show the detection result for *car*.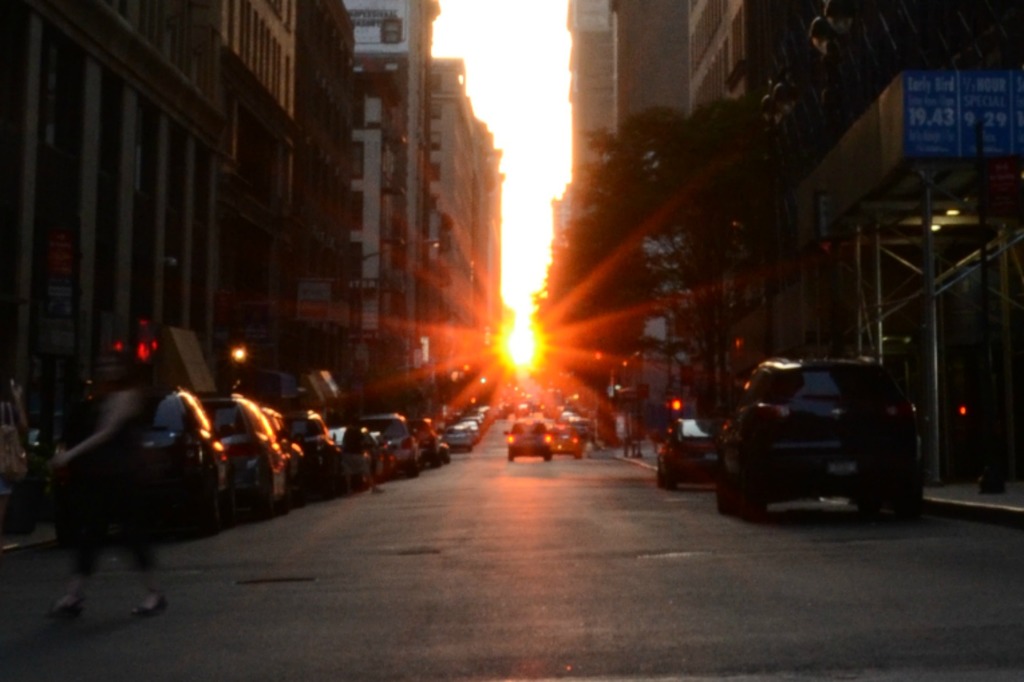
(656,418,724,491).
